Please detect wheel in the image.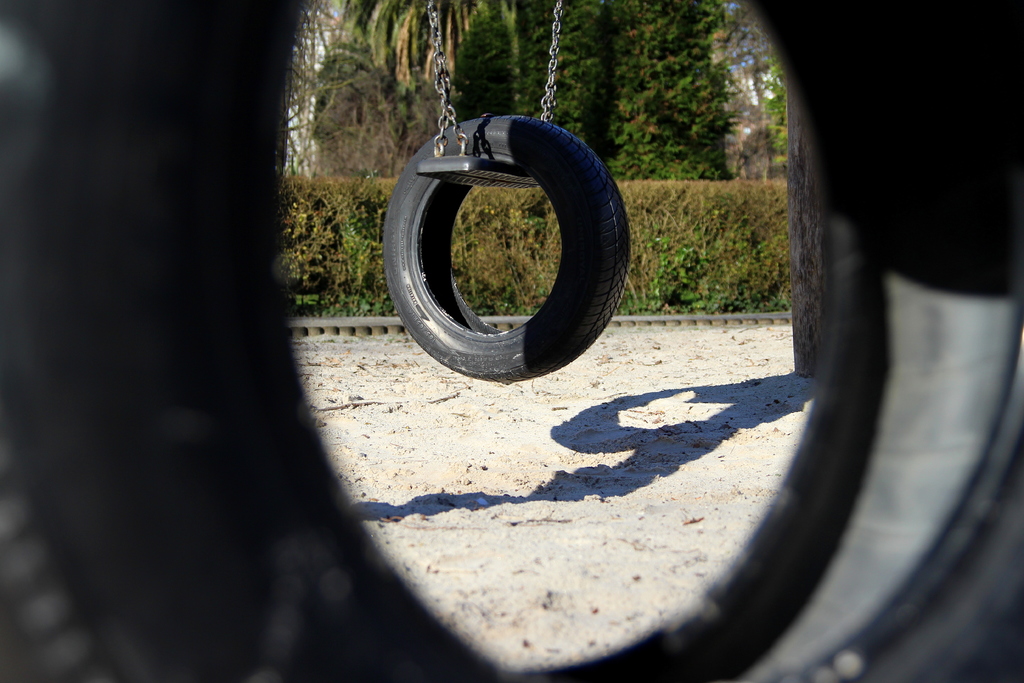
locate(406, 113, 625, 365).
